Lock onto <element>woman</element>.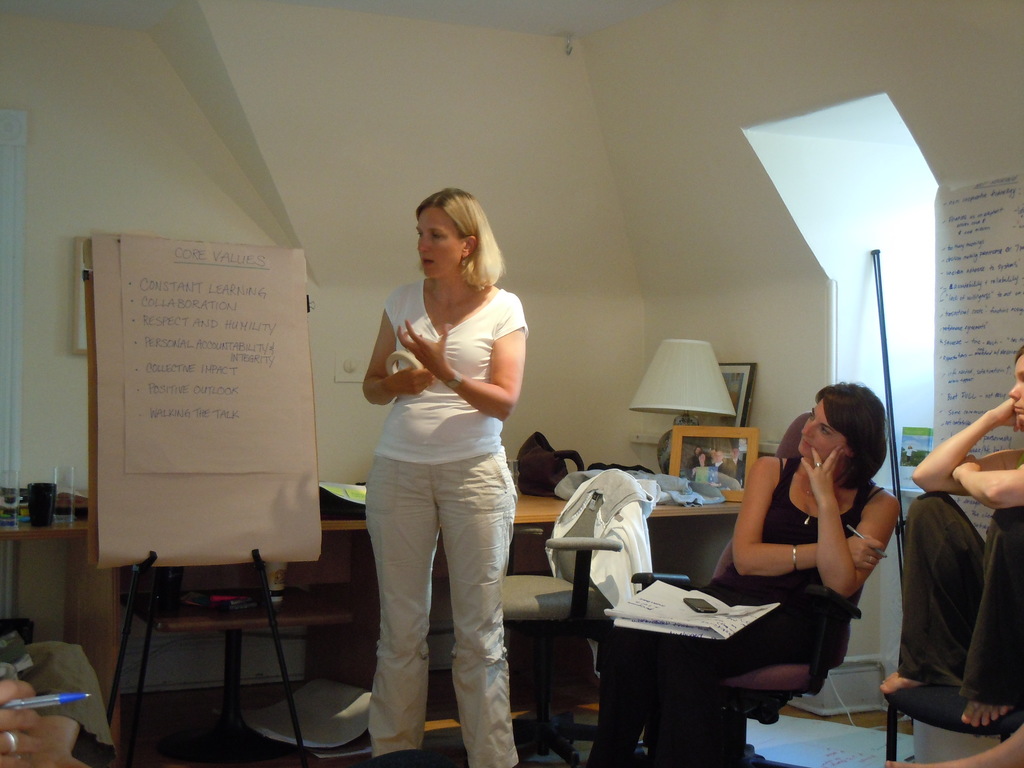
Locked: l=359, t=182, r=529, b=767.
